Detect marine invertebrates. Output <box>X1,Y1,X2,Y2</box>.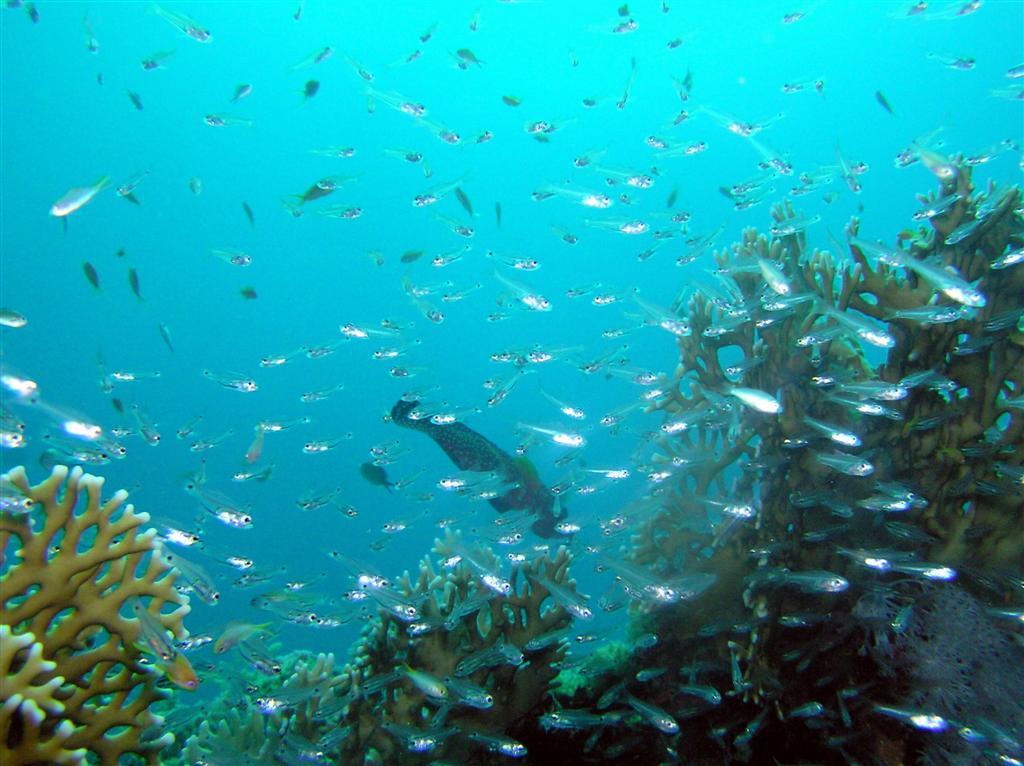
<box>355,462,390,490</box>.
